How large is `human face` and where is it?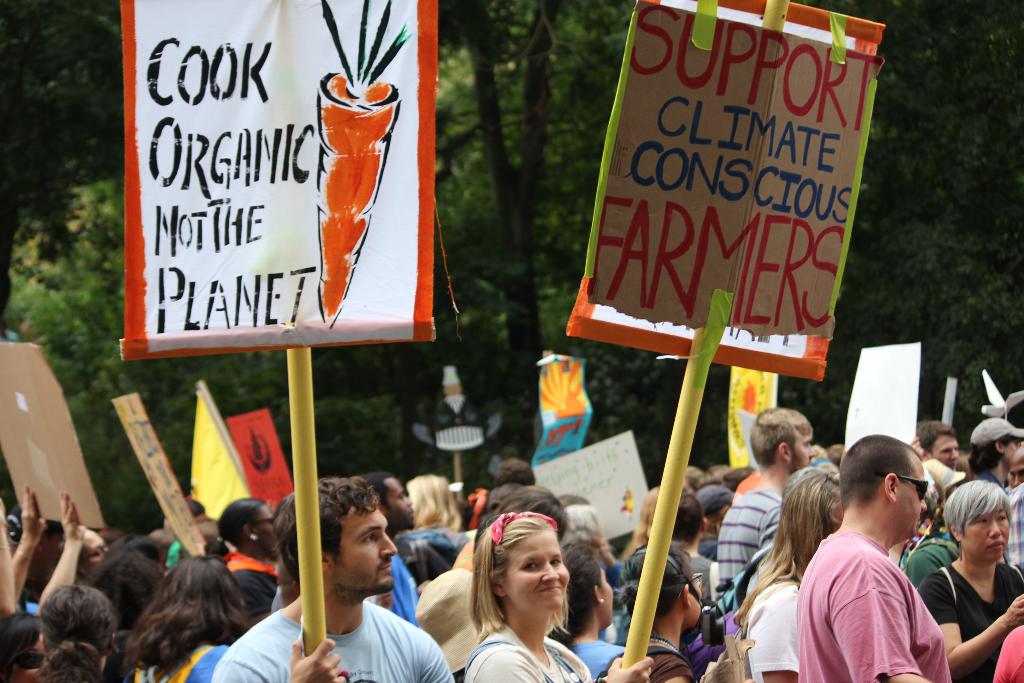
Bounding box: Rect(504, 527, 572, 614).
